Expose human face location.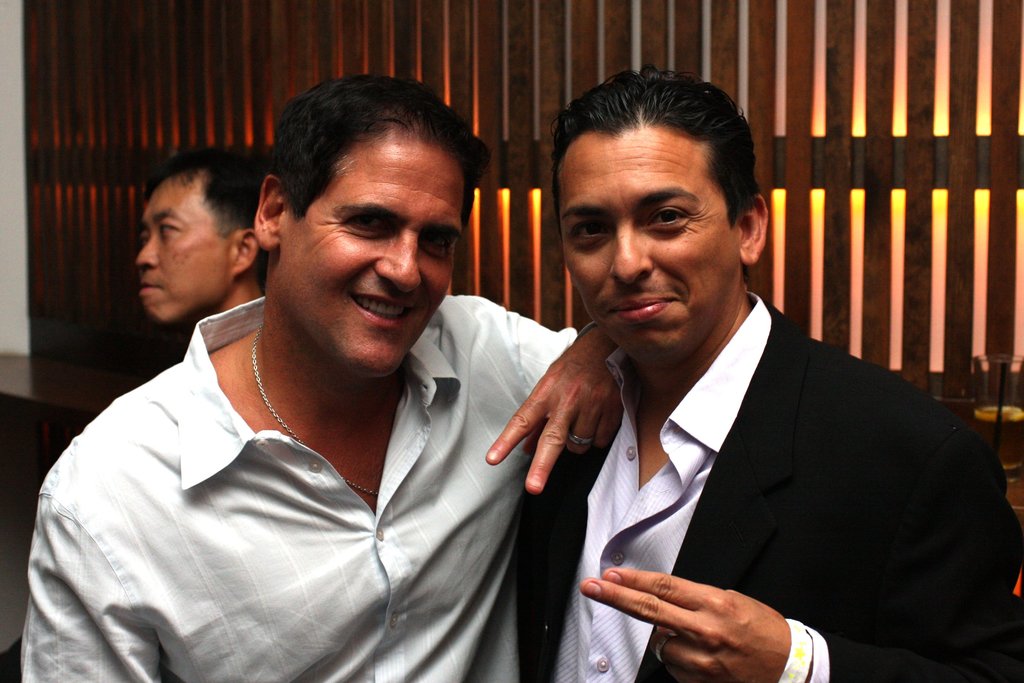
Exposed at bbox=[566, 119, 749, 360].
